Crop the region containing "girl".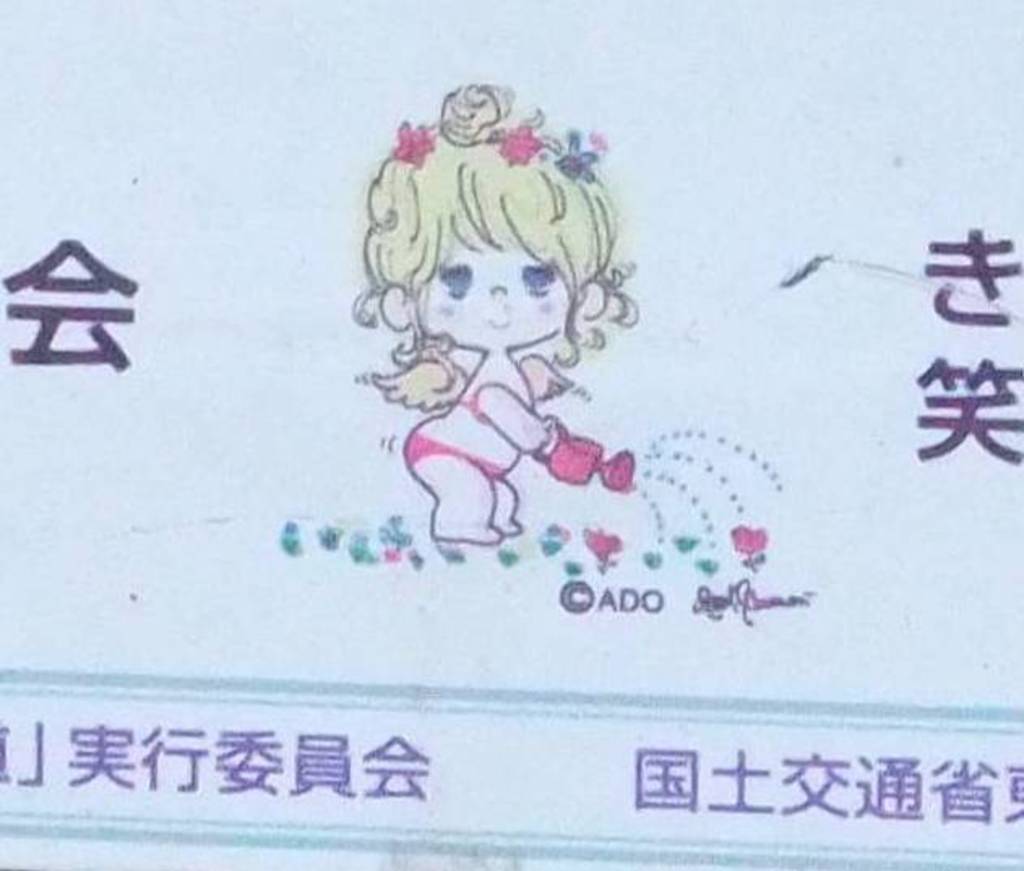
Crop region: BBox(352, 79, 641, 543).
